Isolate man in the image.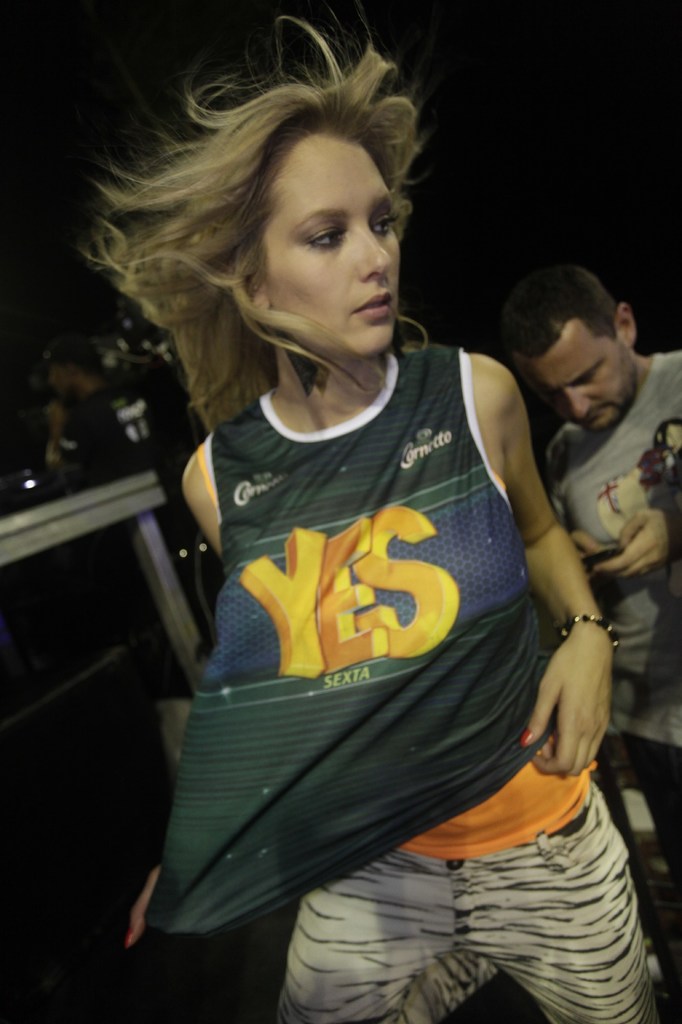
Isolated region: (464, 237, 679, 881).
